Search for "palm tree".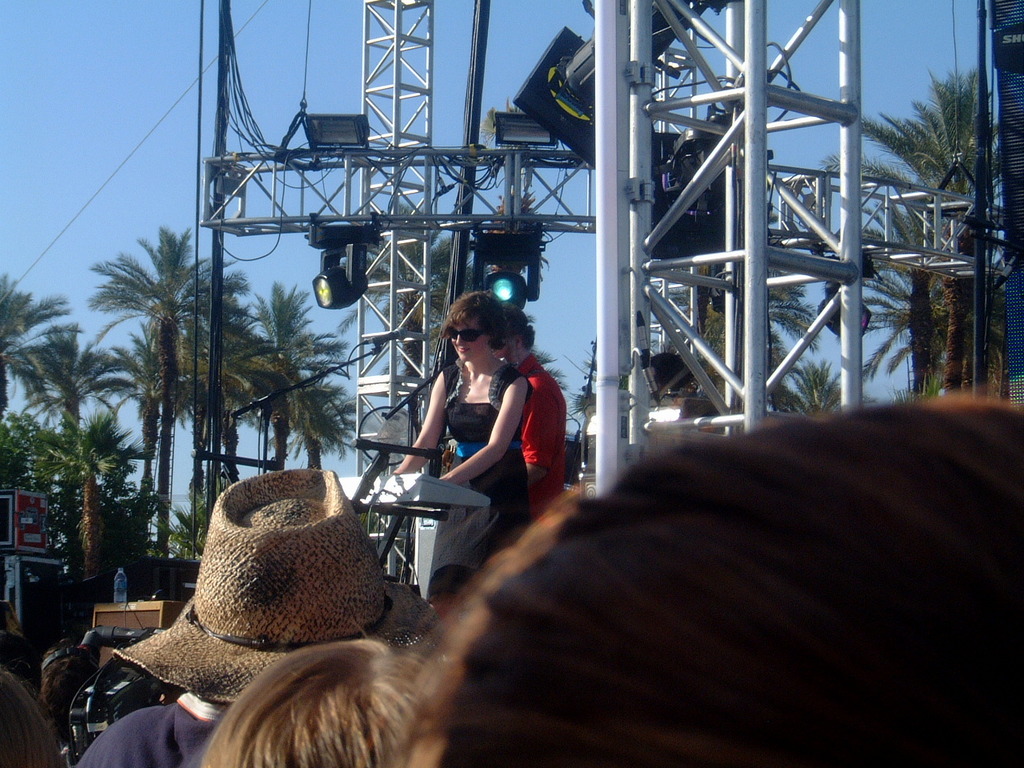
Found at {"left": 837, "top": 58, "right": 1009, "bottom": 396}.
